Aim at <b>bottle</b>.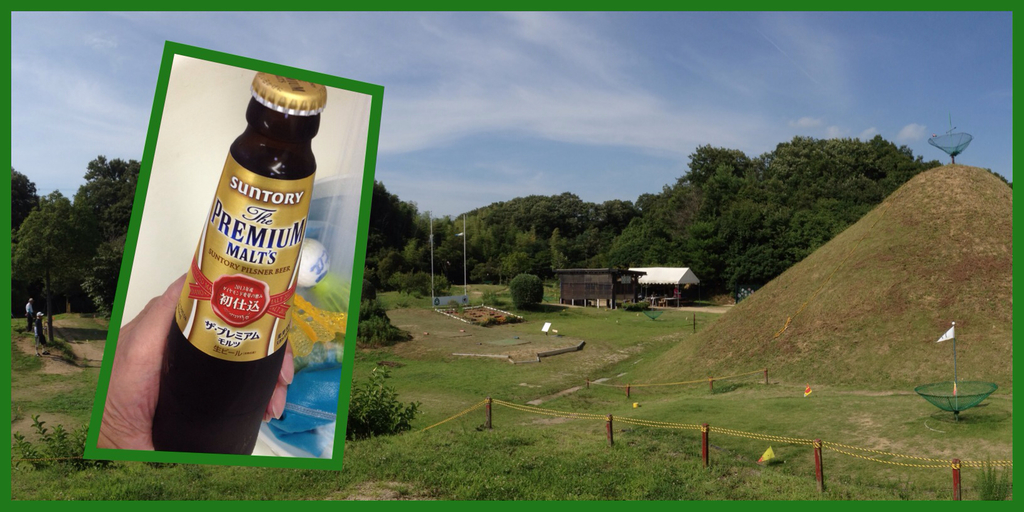
Aimed at l=150, t=67, r=328, b=457.
